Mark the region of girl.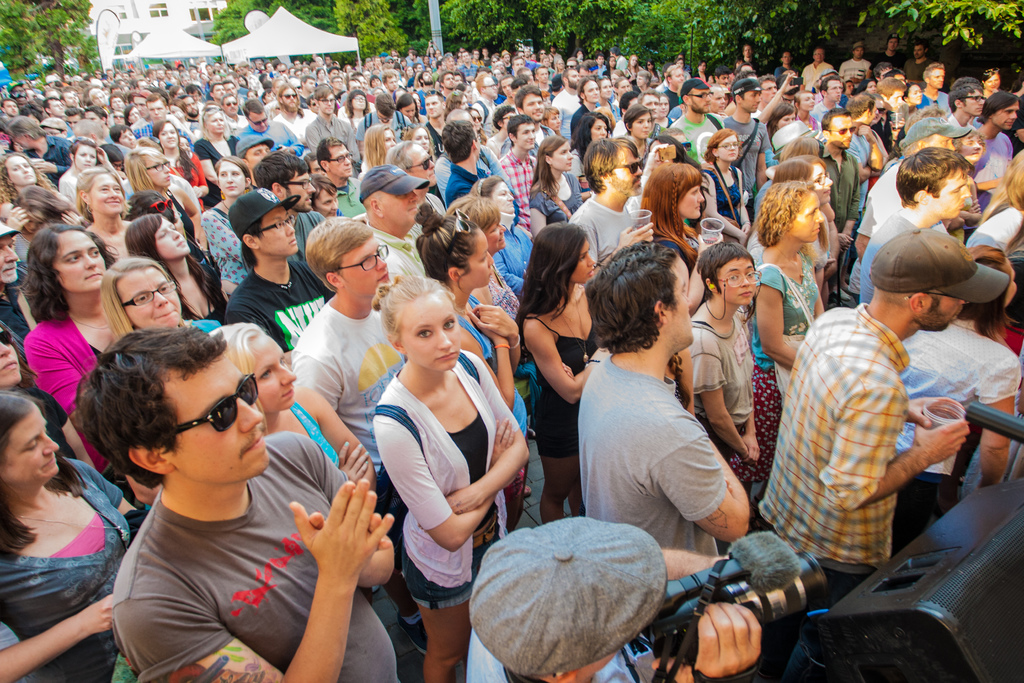
Region: bbox=[860, 78, 878, 91].
